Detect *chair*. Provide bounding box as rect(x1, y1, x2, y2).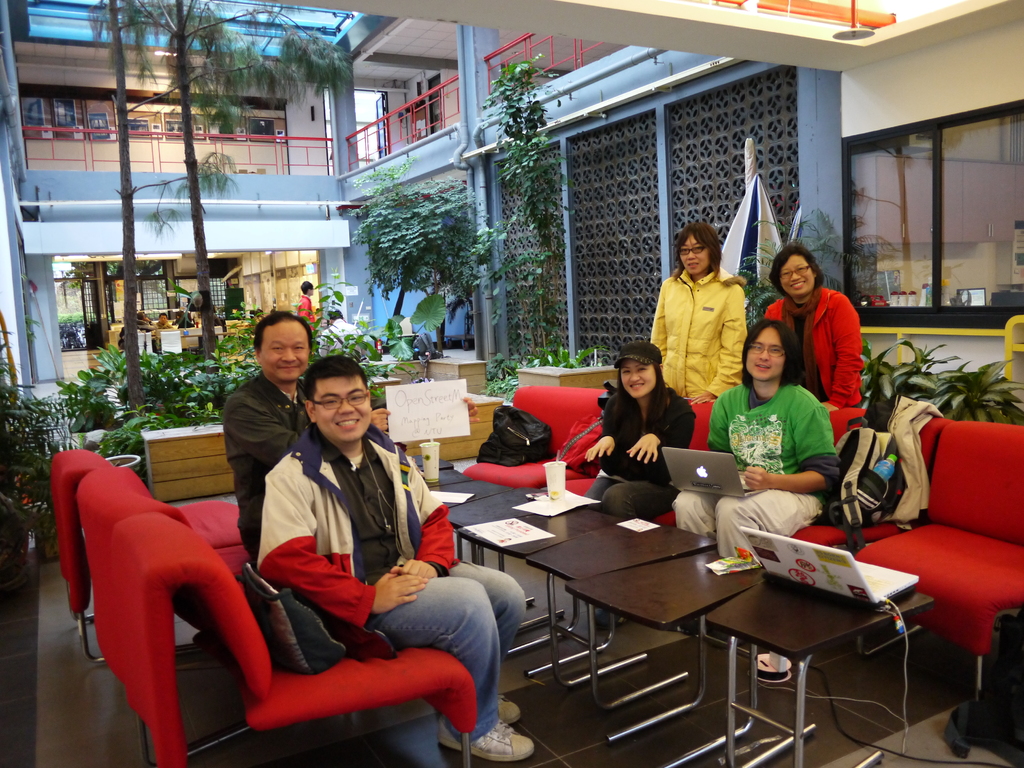
rect(79, 422, 499, 767).
